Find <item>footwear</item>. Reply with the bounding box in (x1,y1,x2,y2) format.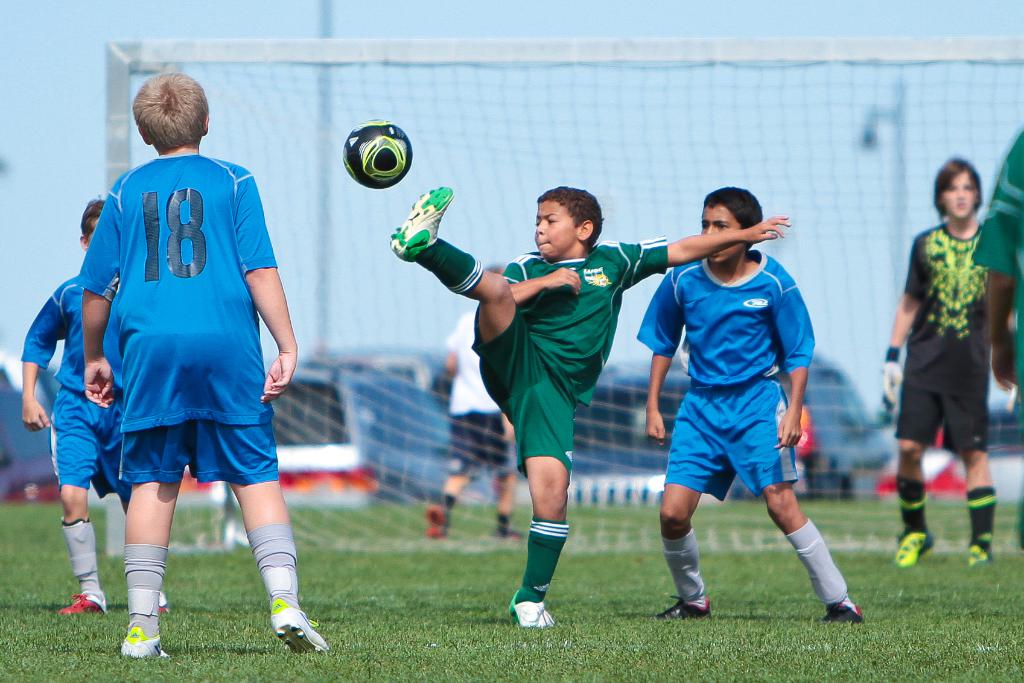
(118,621,171,664).
